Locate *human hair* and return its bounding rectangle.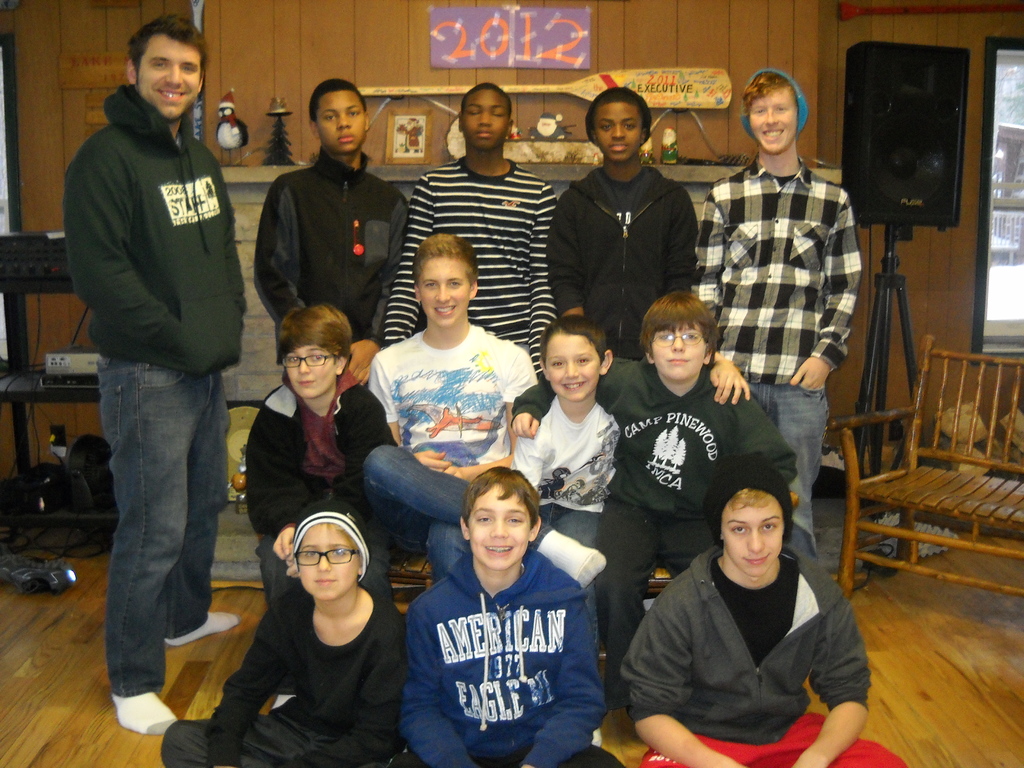
<bbox>640, 289, 727, 380</bbox>.
